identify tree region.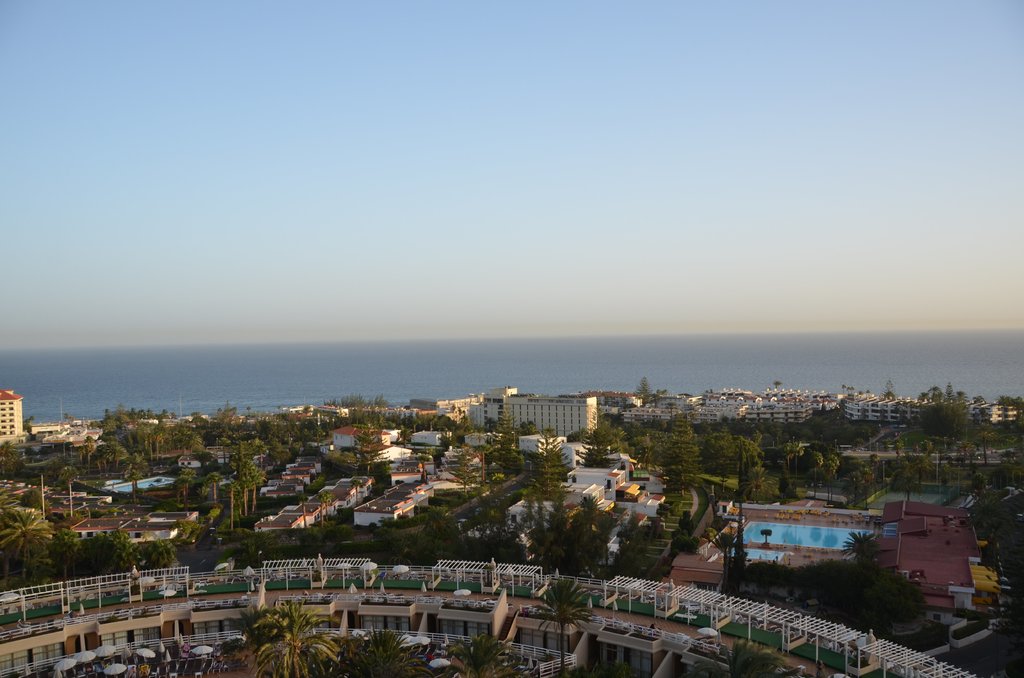
Region: {"left": 536, "top": 439, "right": 570, "bottom": 485}.
